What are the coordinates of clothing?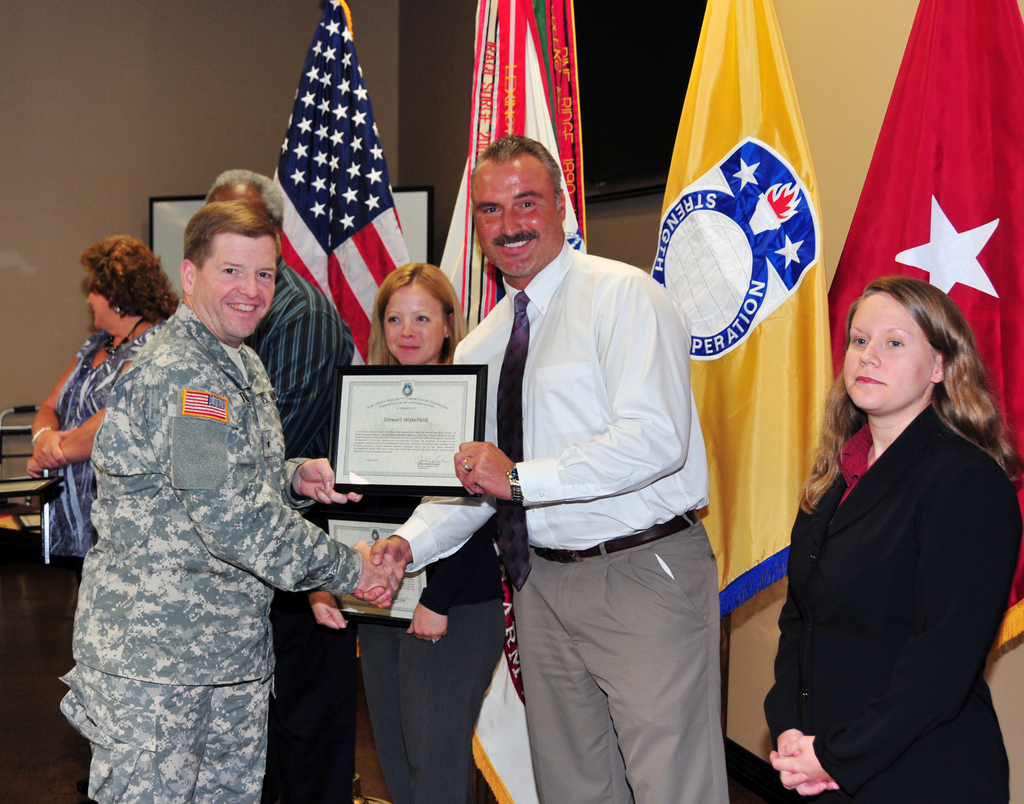
[763,406,1023,803].
